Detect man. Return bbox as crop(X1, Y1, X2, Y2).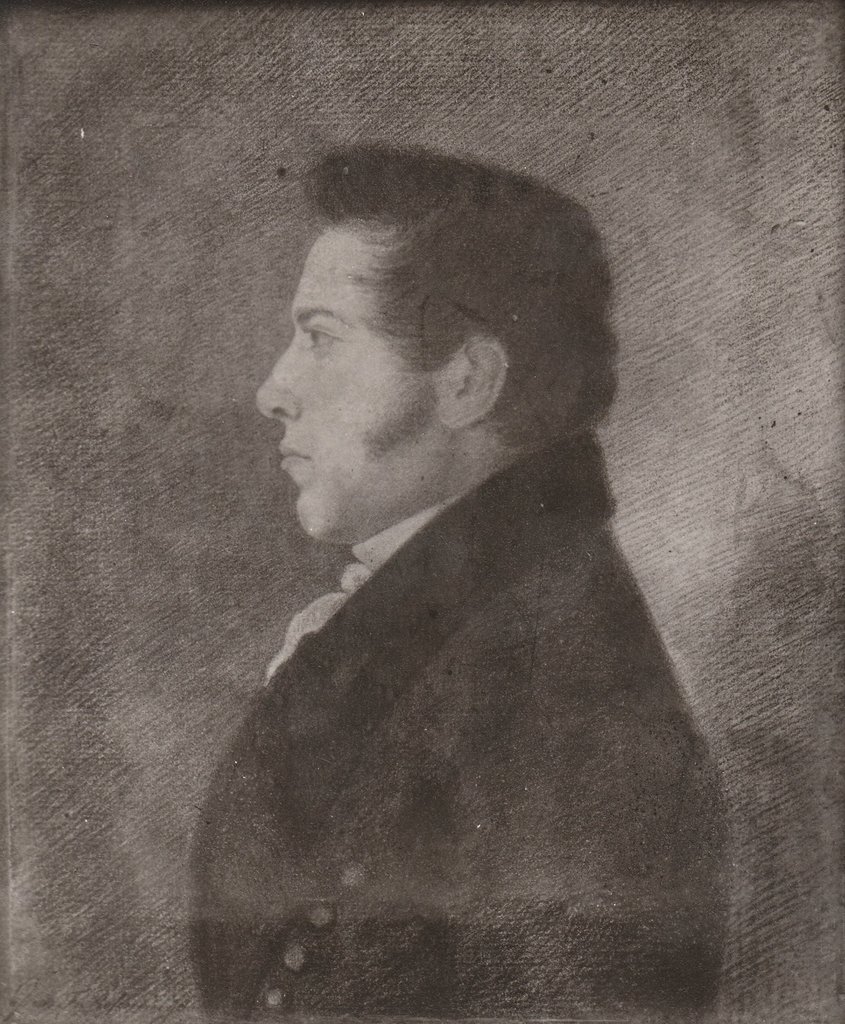
crop(129, 118, 775, 994).
